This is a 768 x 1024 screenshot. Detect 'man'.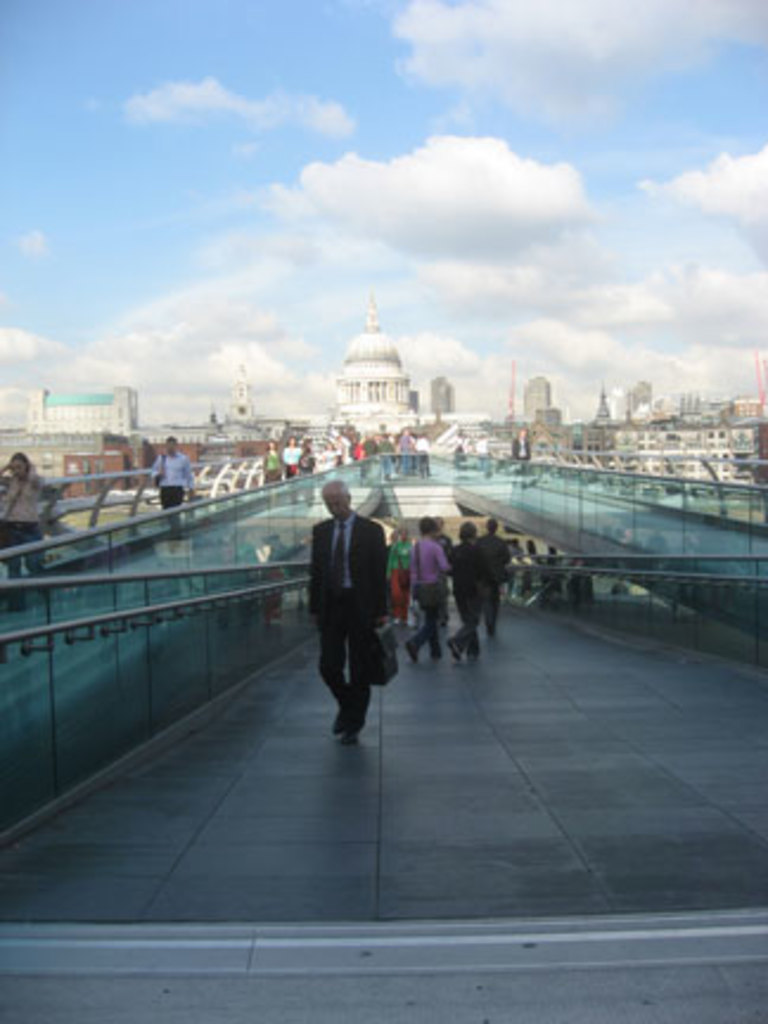
crop(152, 436, 199, 536).
